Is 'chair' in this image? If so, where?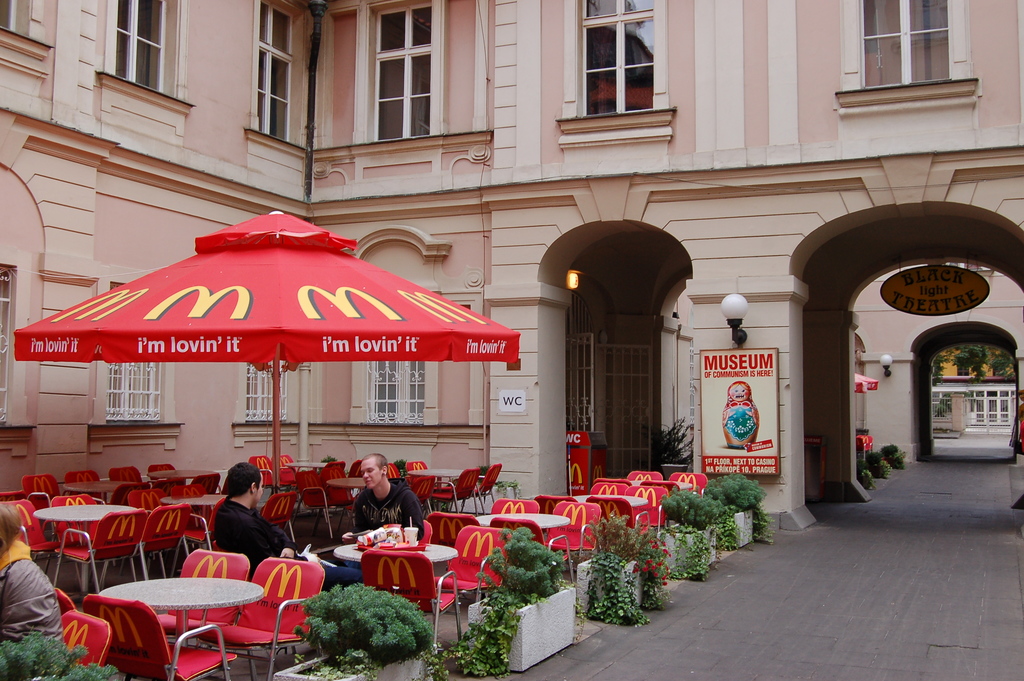
Yes, at [x1=173, y1=499, x2=223, y2=555].
